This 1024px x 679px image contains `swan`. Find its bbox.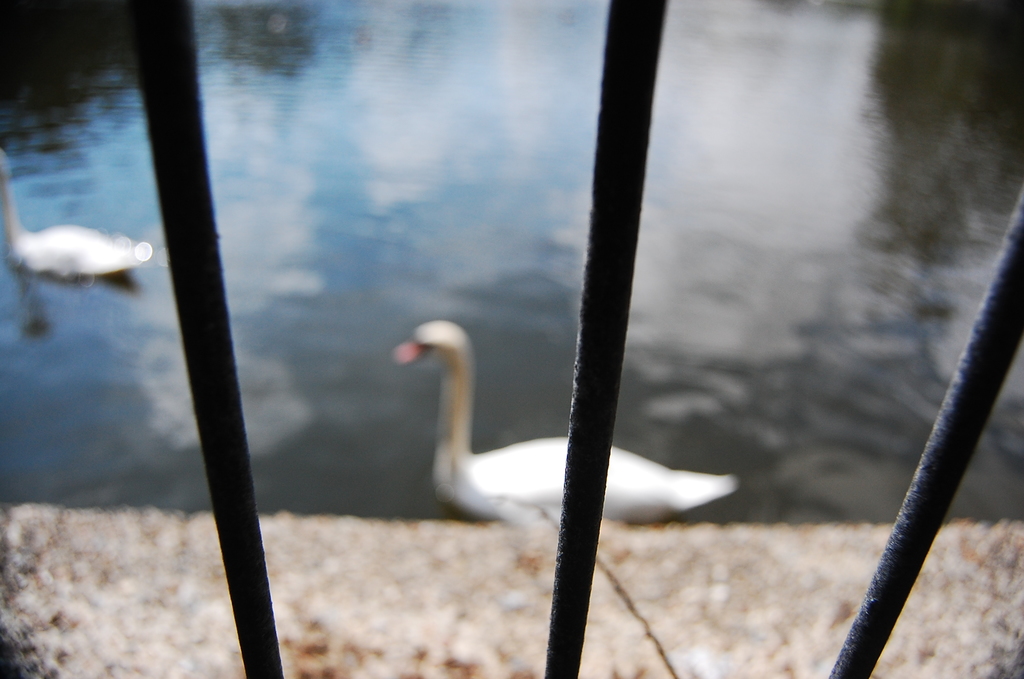
{"x1": 374, "y1": 306, "x2": 666, "y2": 546}.
